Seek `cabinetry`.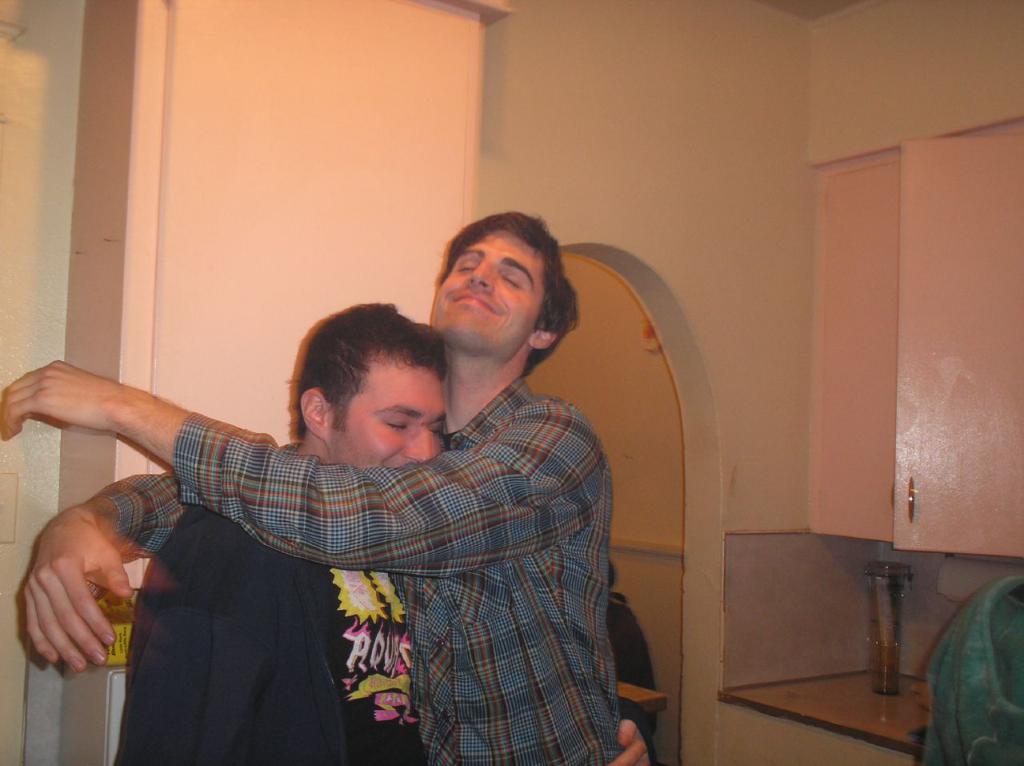
(812, 137, 1023, 547).
